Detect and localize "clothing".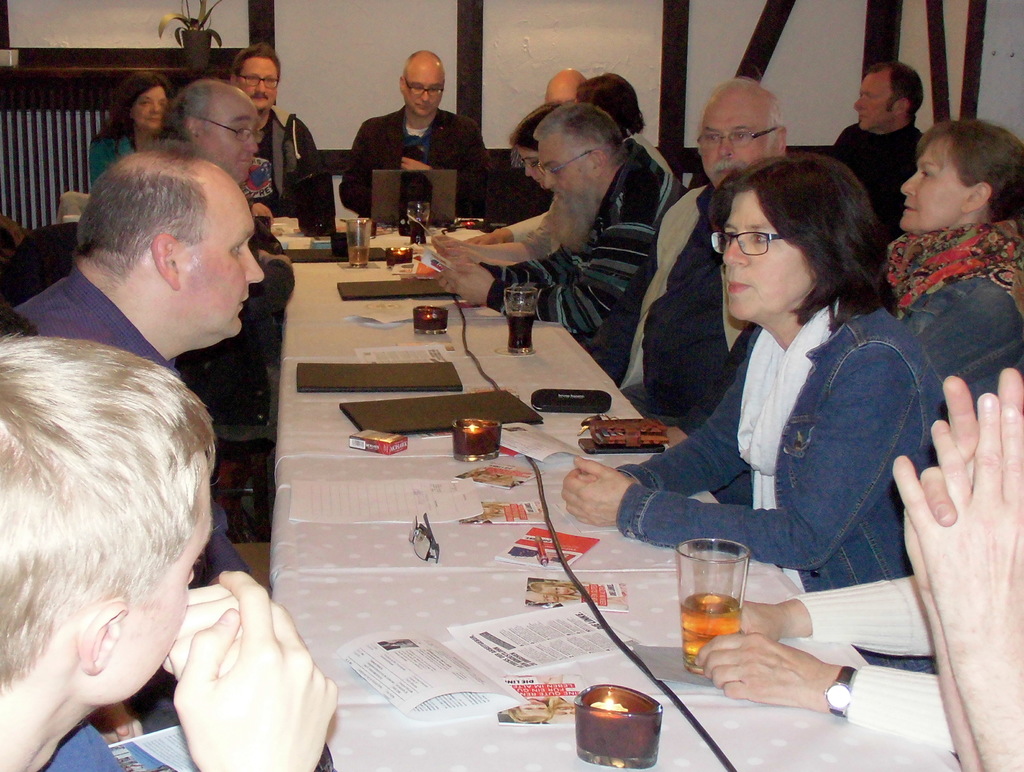
Localized at (left=593, top=182, right=741, bottom=418).
